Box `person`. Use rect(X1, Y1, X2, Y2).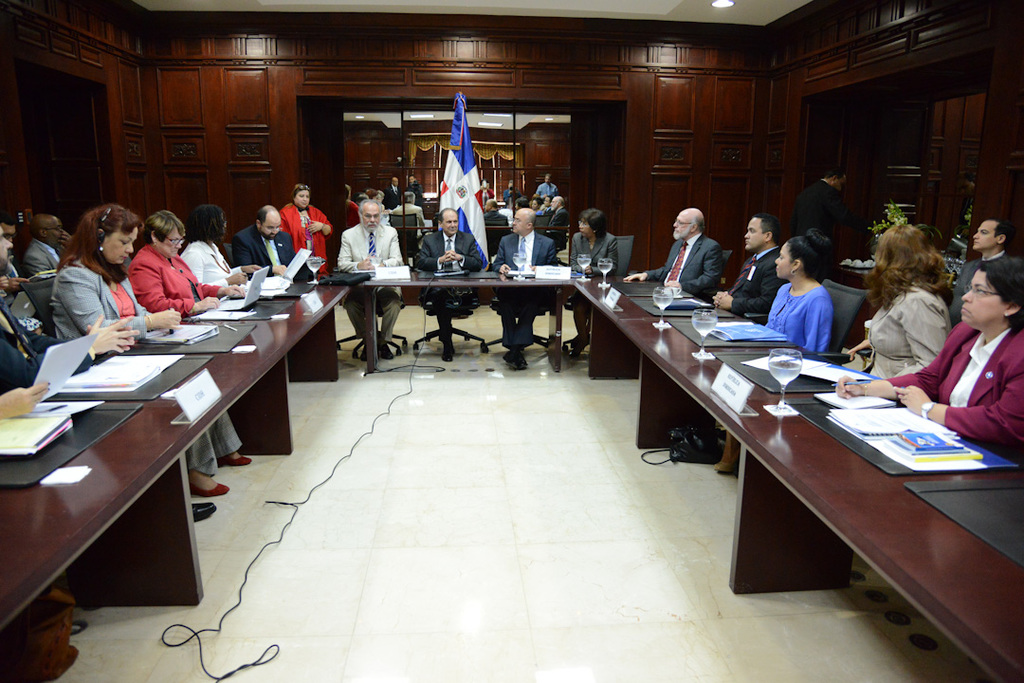
rect(181, 200, 263, 283).
